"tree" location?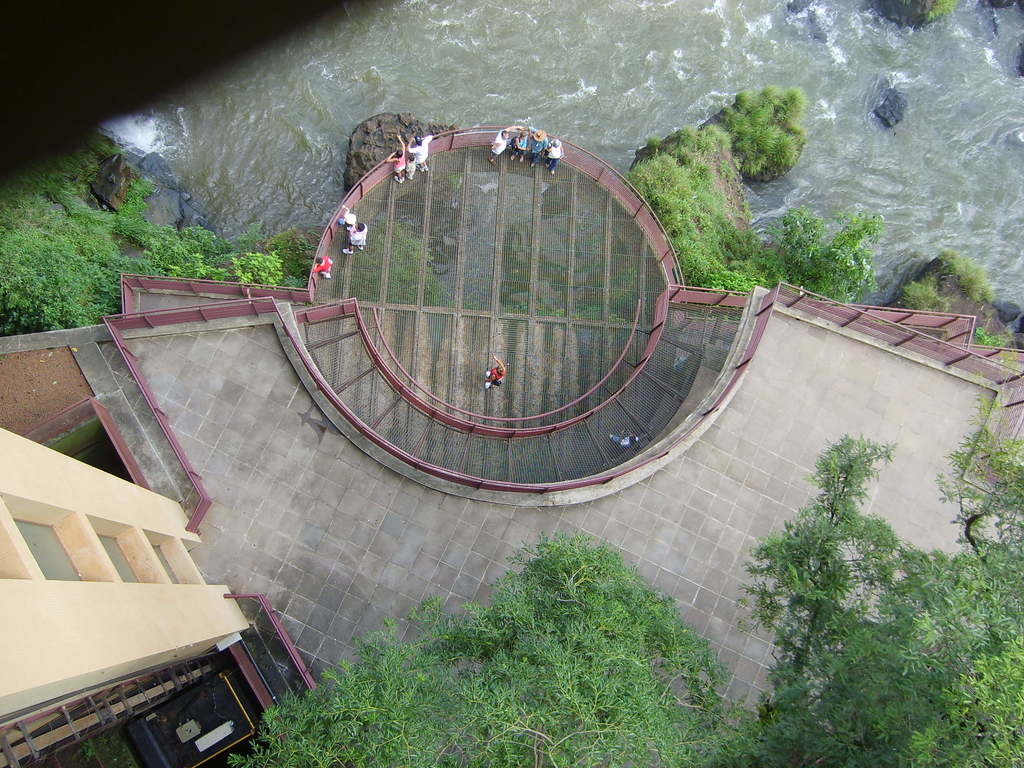
select_region(781, 208, 890, 303)
